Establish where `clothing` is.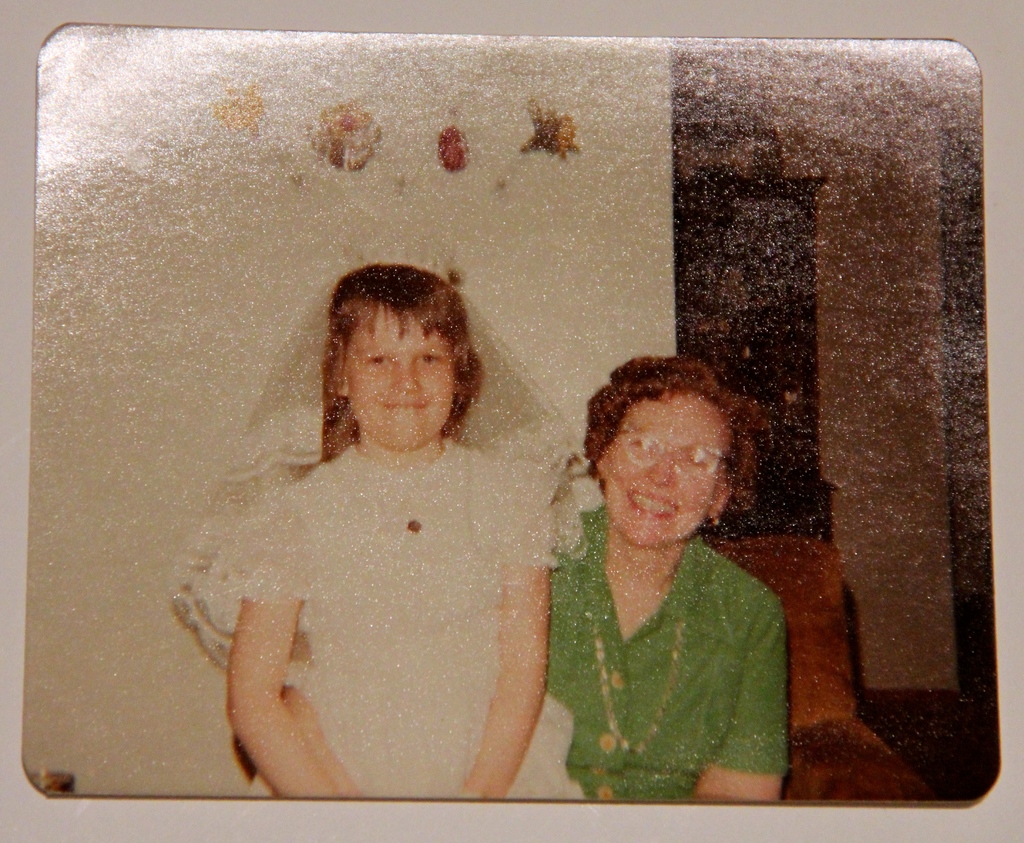
Established at pyautogui.locateOnScreen(546, 521, 821, 794).
